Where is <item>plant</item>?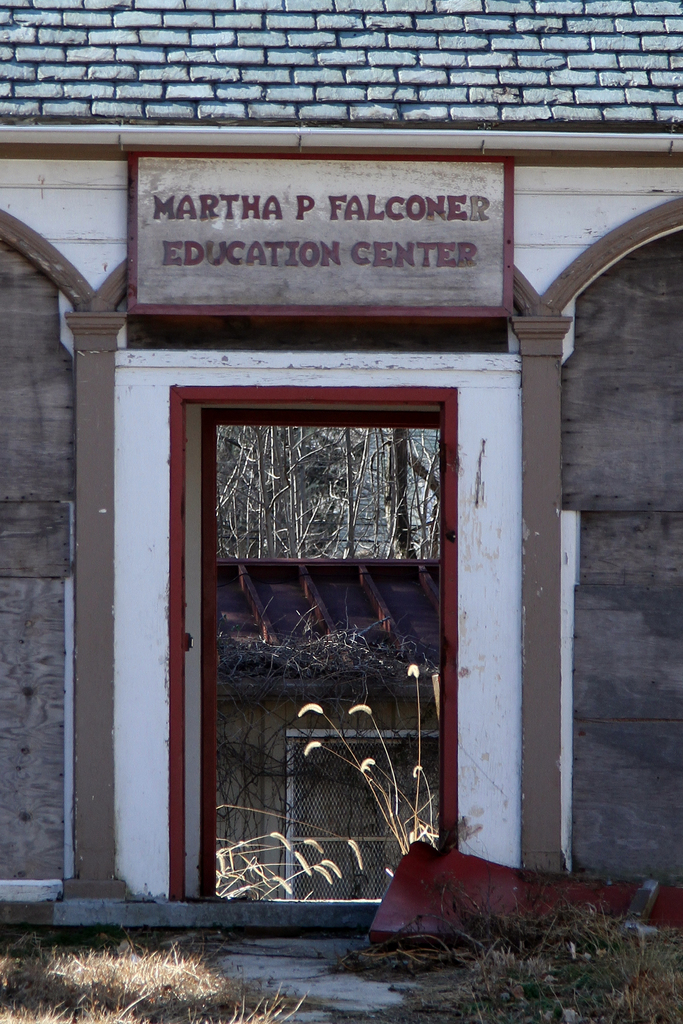
(222,657,445,902).
